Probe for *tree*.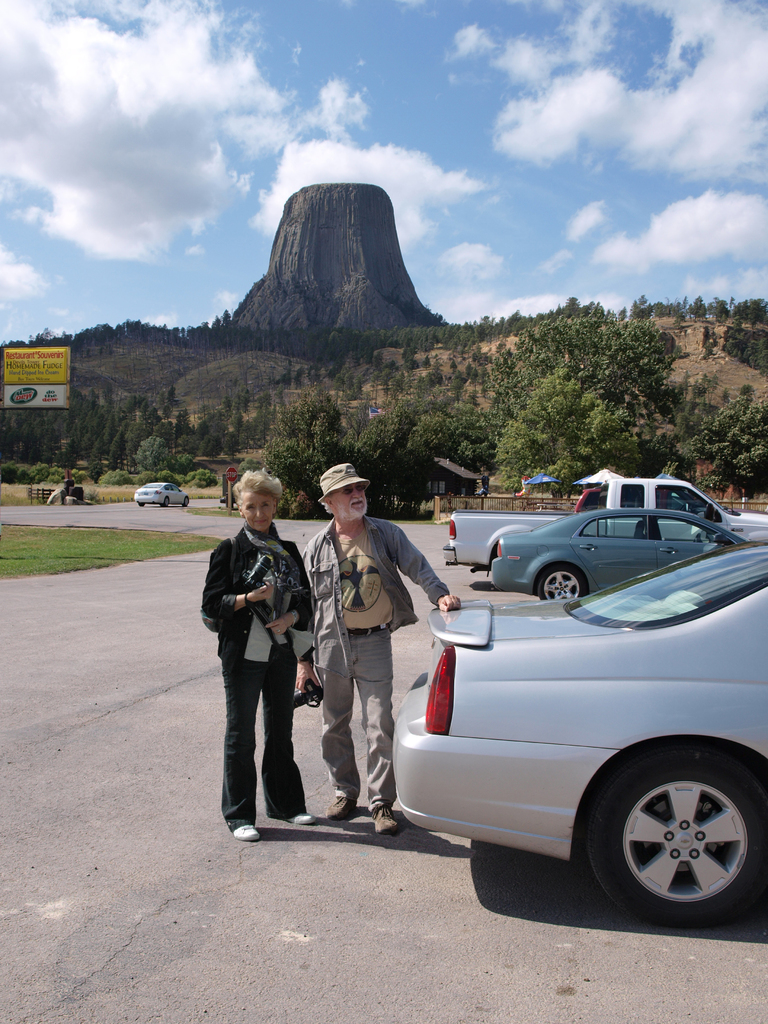
Probe result: rect(84, 440, 104, 483).
